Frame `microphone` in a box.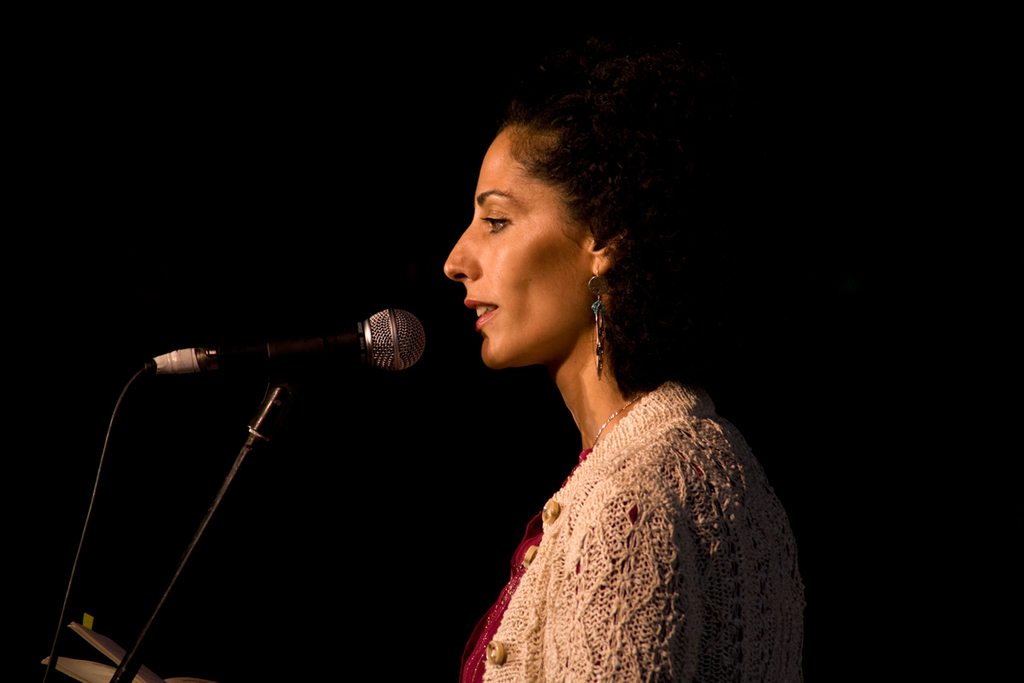
[142,301,428,372].
